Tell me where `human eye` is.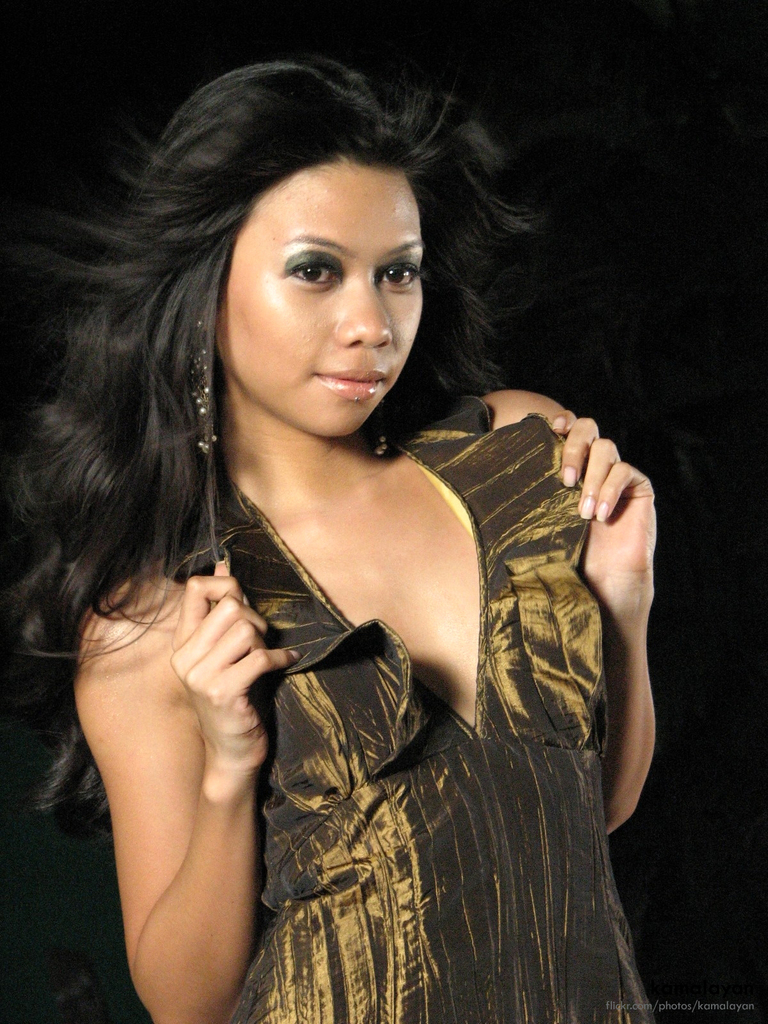
`human eye` is at (275,251,343,294).
